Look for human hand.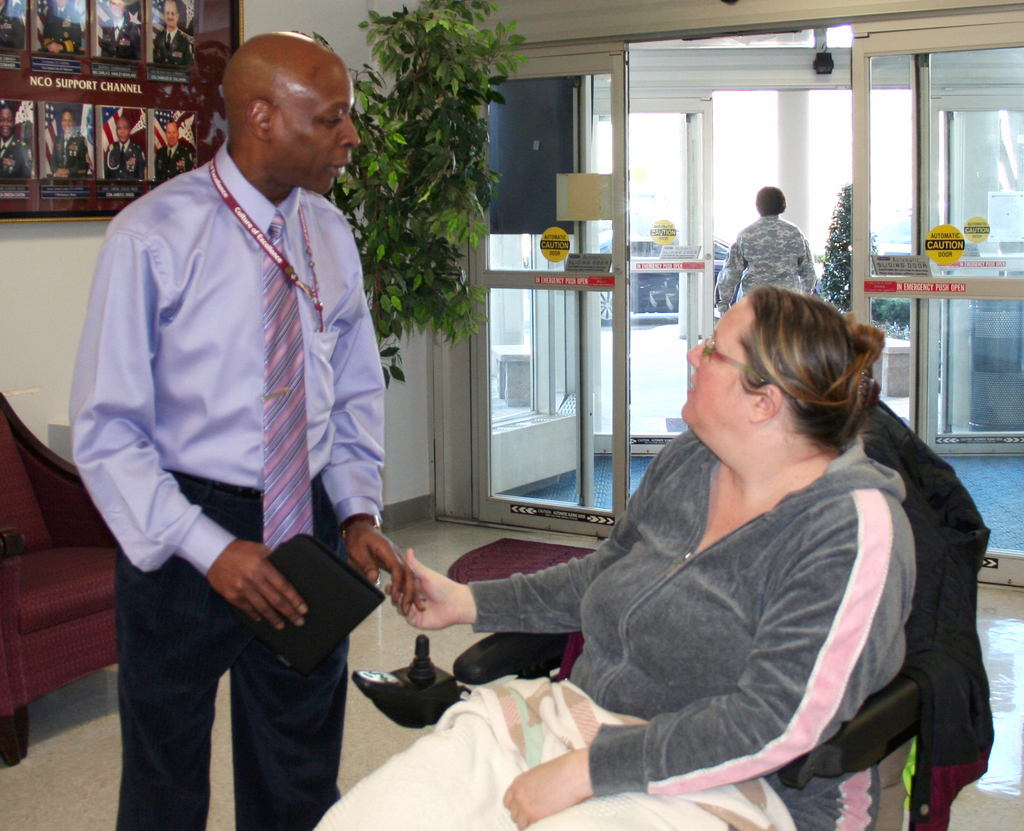
Found: (346, 521, 428, 621).
